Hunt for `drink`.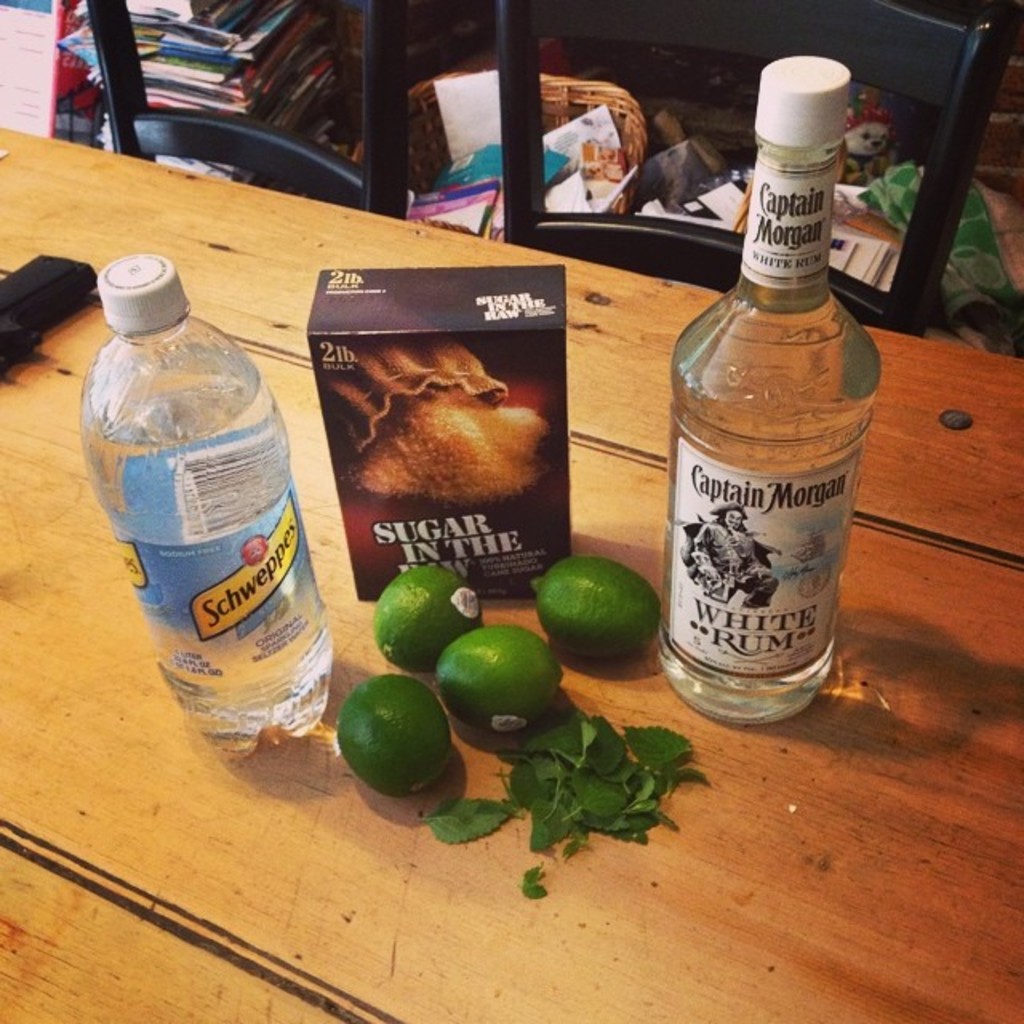
Hunted down at (left=77, top=253, right=331, bottom=762).
